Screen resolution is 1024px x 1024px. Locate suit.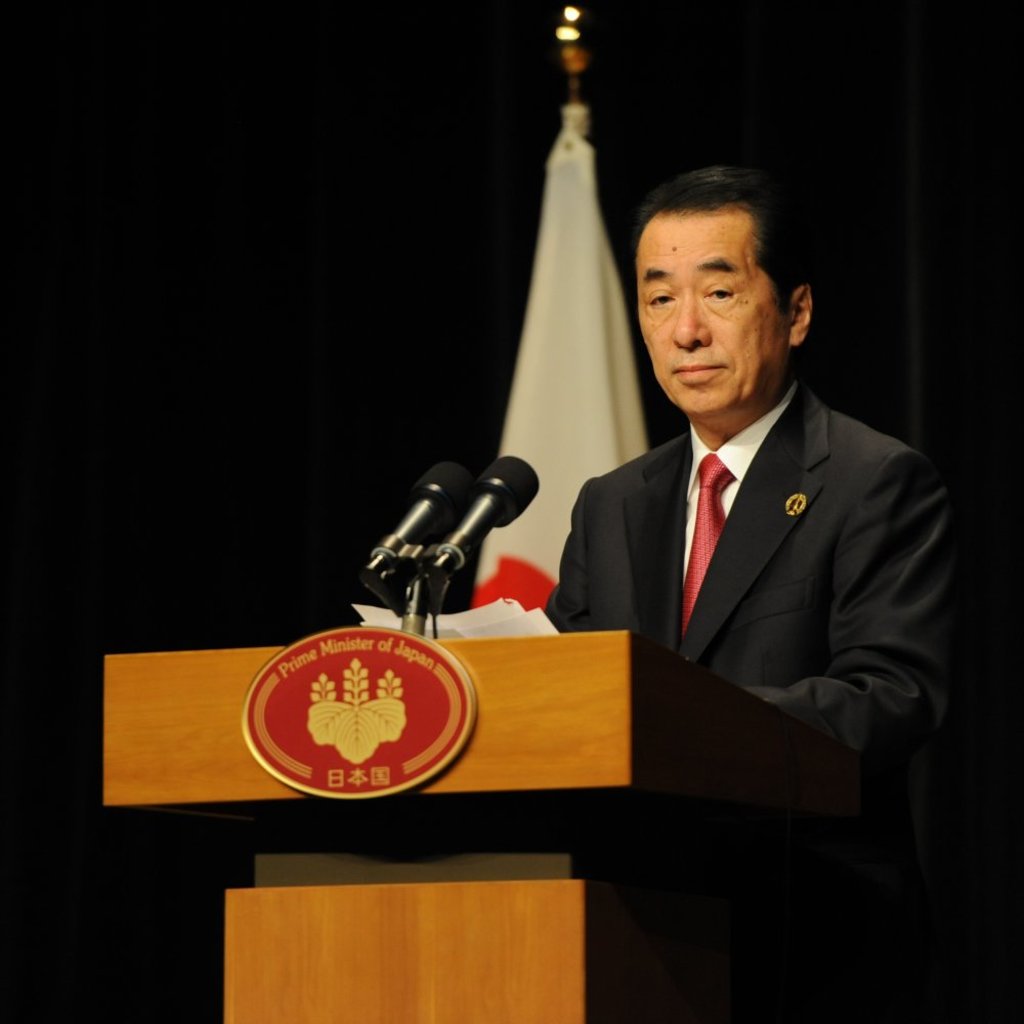
534, 234, 973, 861.
